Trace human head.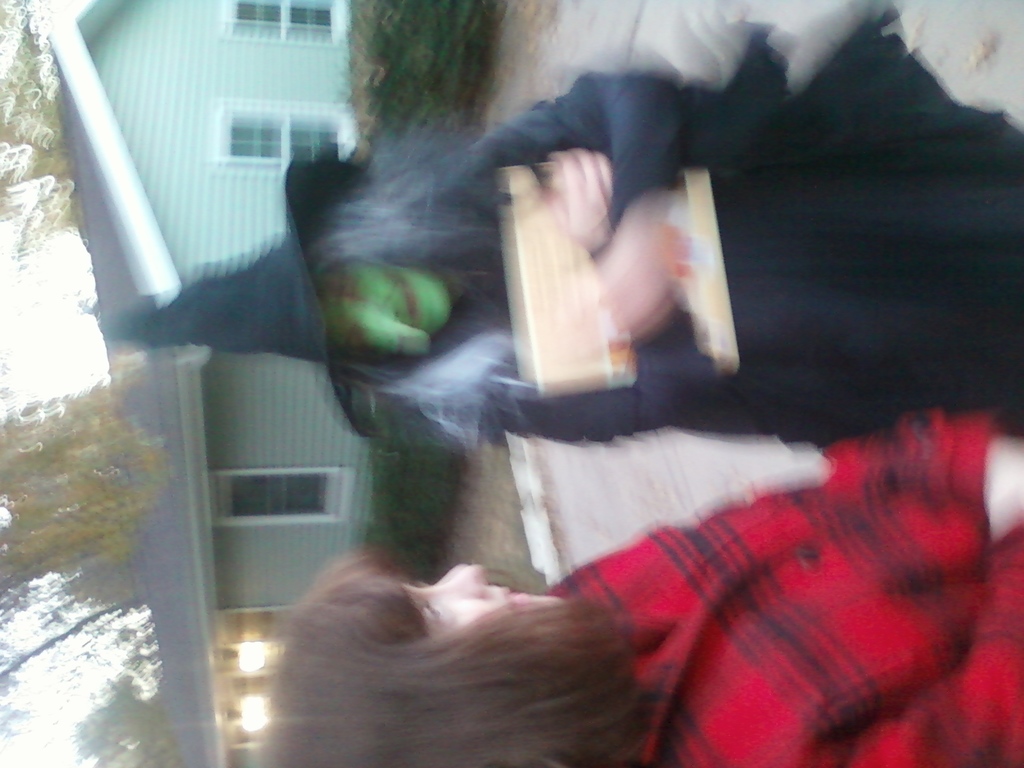
Traced to bbox=(312, 552, 653, 739).
